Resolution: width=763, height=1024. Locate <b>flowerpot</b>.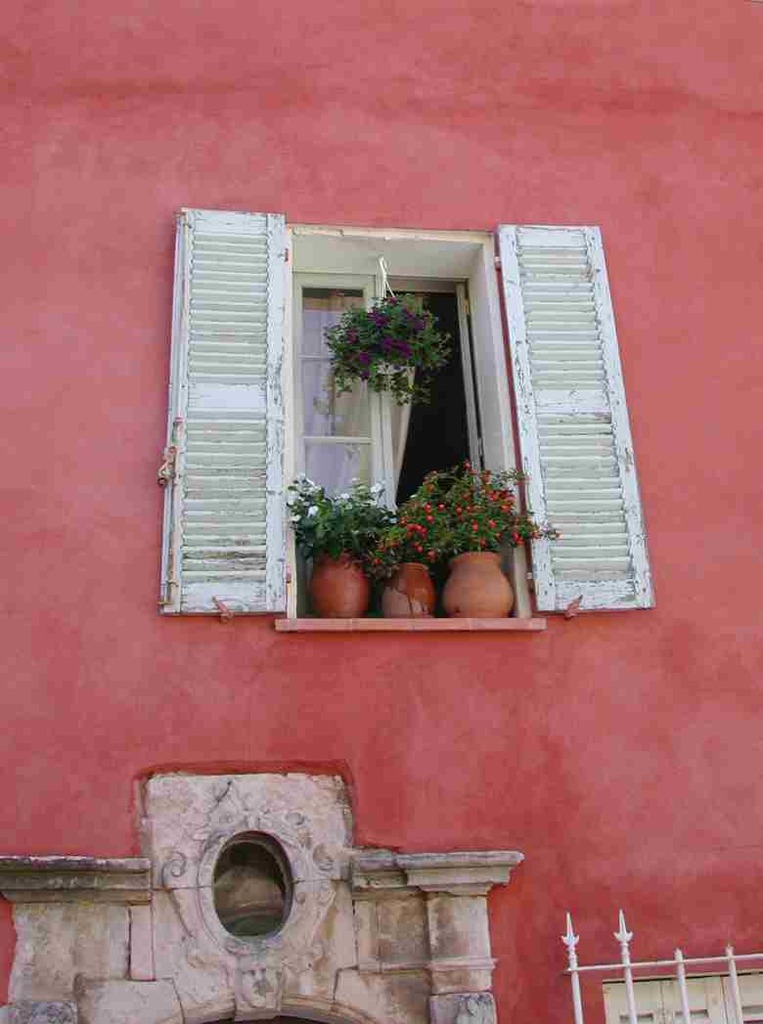
445/550/512/622.
